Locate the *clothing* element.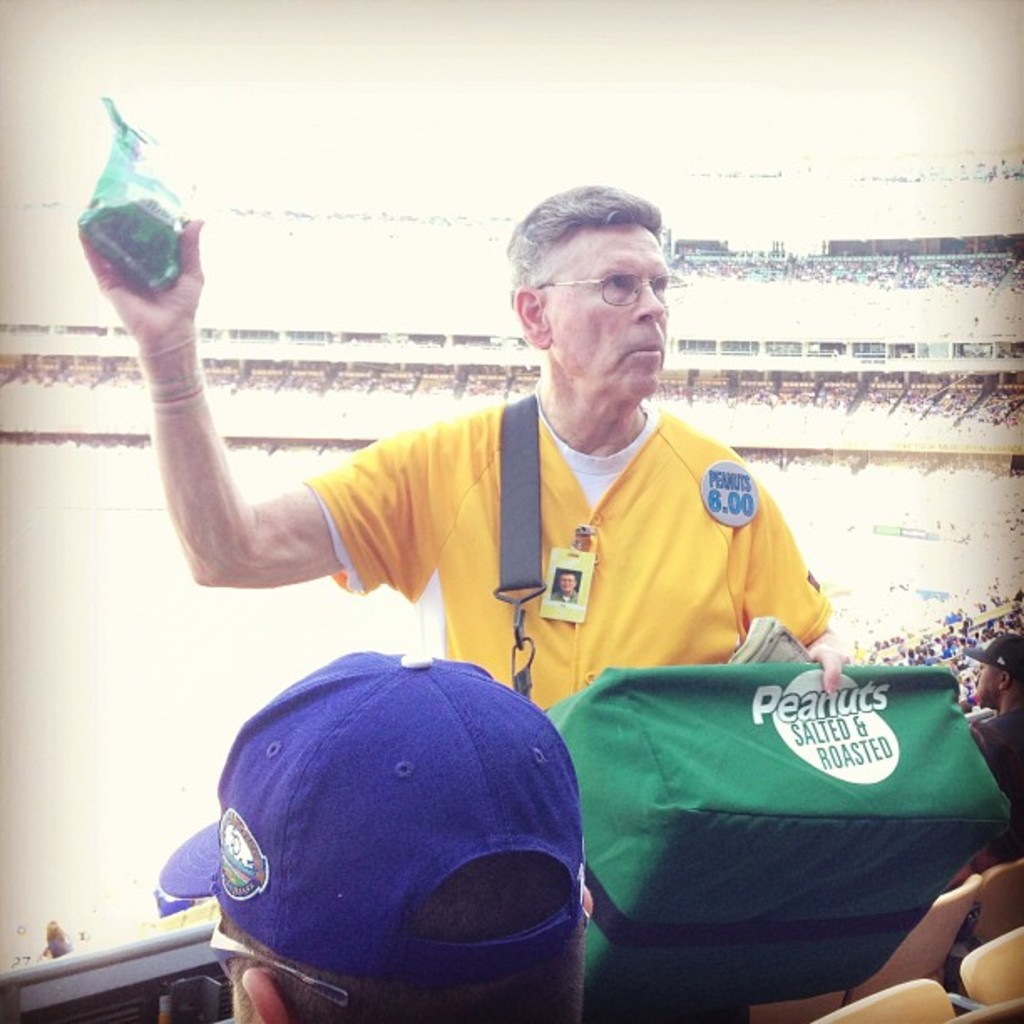
Element bbox: box=[298, 400, 828, 709].
